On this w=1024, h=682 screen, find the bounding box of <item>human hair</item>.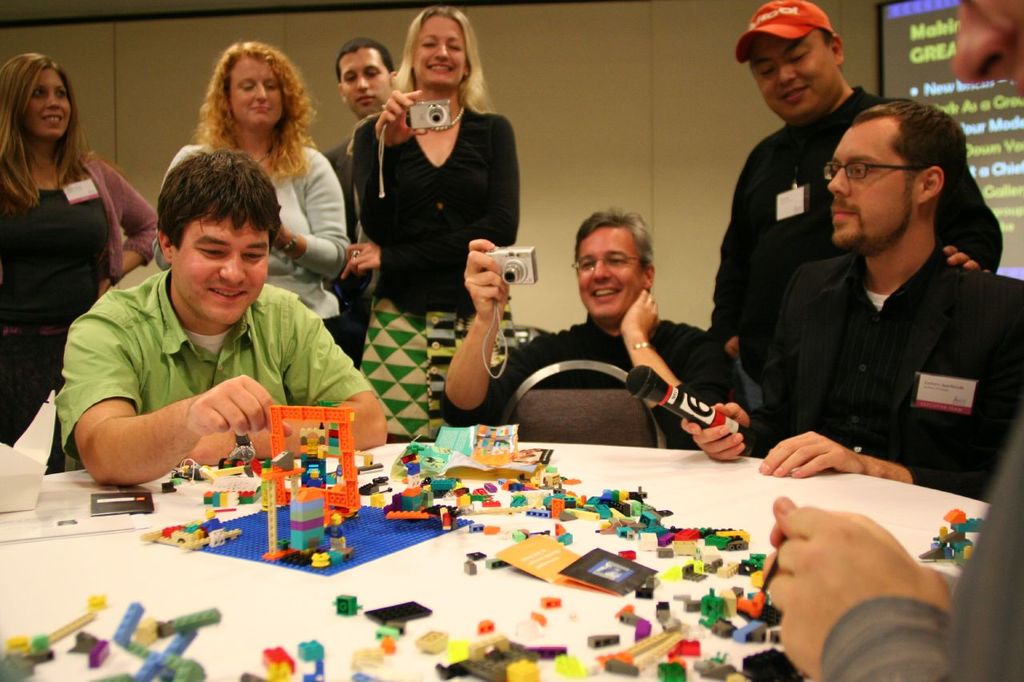
Bounding box: locate(567, 213, 660, 267).
